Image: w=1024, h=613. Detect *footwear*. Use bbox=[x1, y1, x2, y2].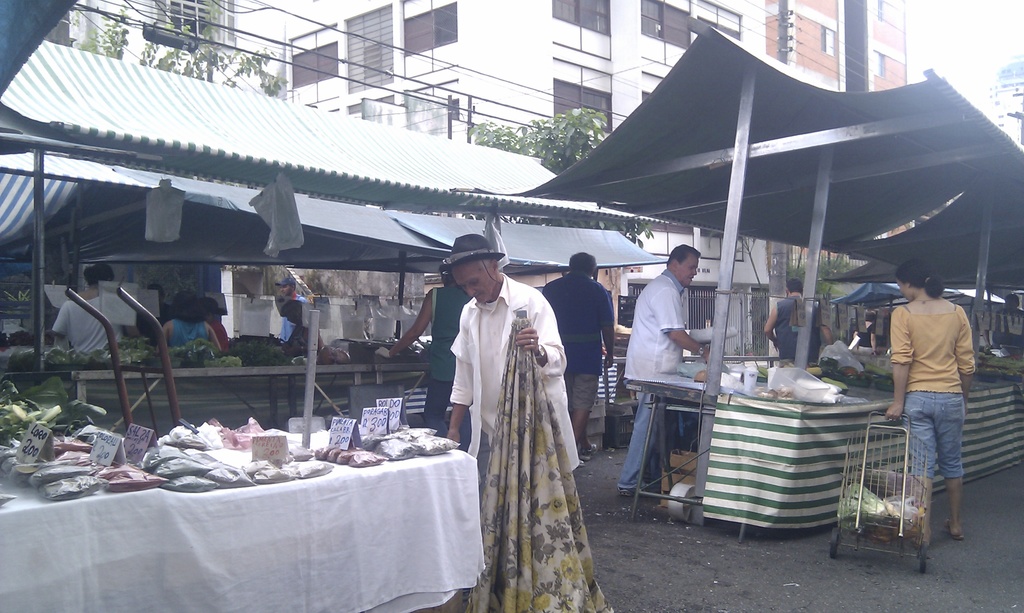
bbox=[944, 519, 966, 543].
